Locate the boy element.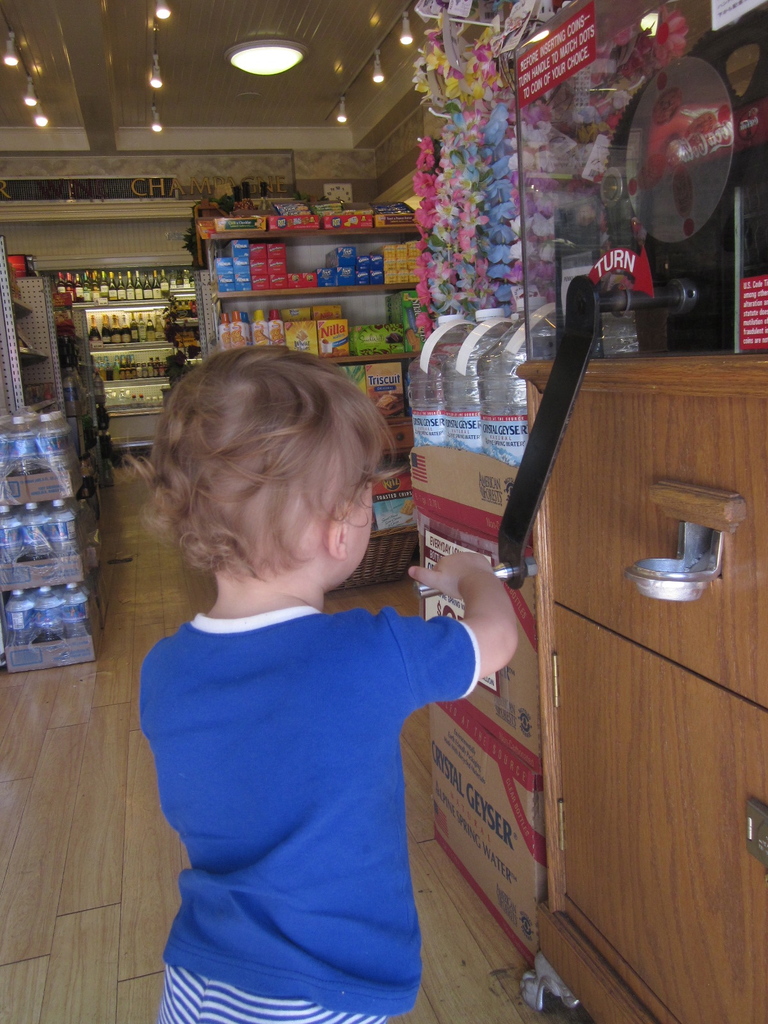
Element bbox: bbox(158, 311, 475, 1007).
